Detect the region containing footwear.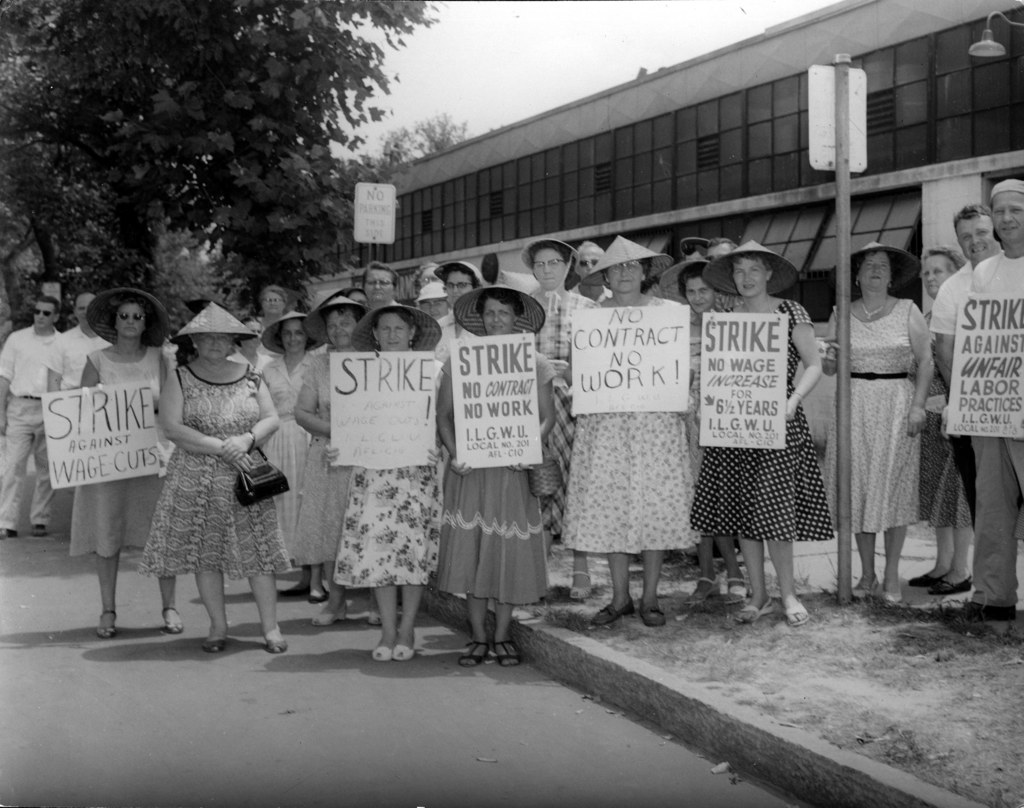
pyautogui.locateOnScreen(390, 640, 420, 660).
